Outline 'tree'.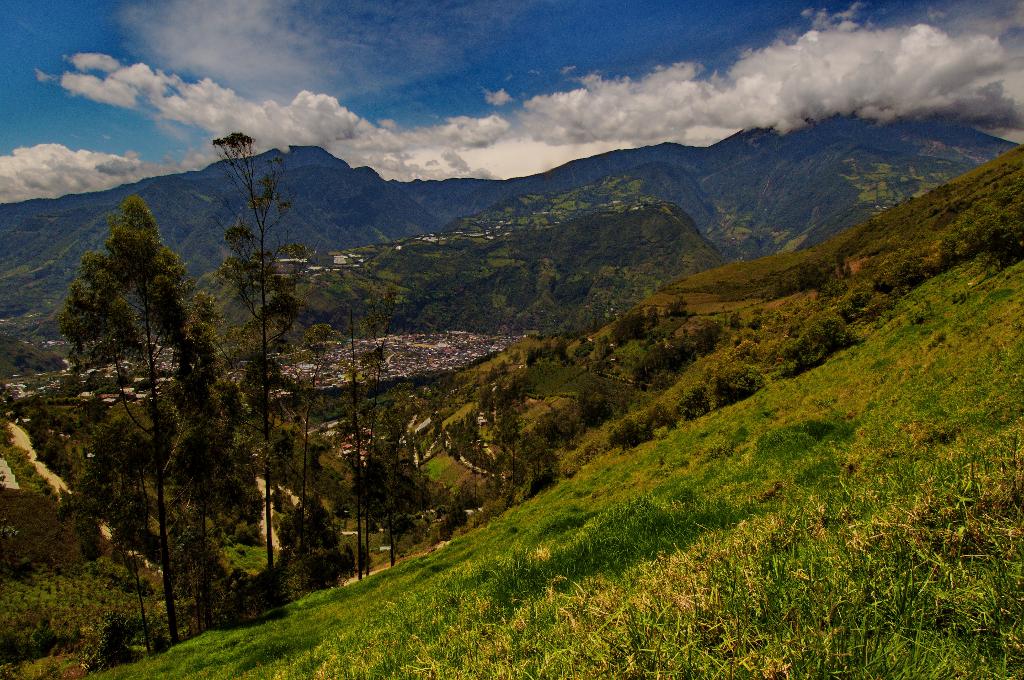
Outline: [x1=203, y1=130, x2=321, y2=617].
